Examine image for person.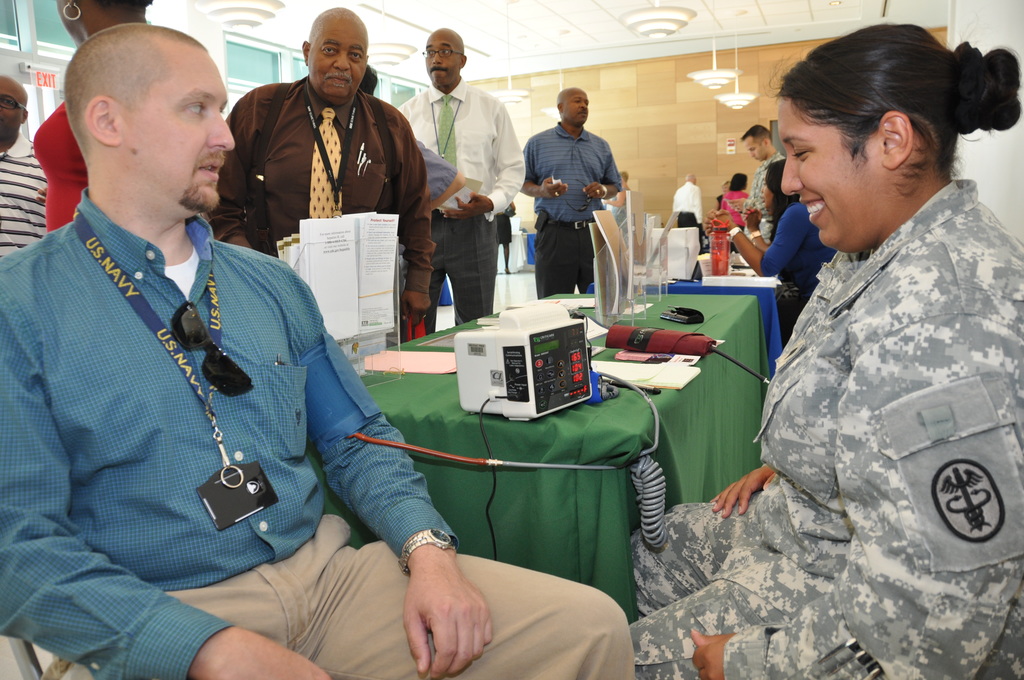
Examination result: detection(742, 125, 790, 245).
